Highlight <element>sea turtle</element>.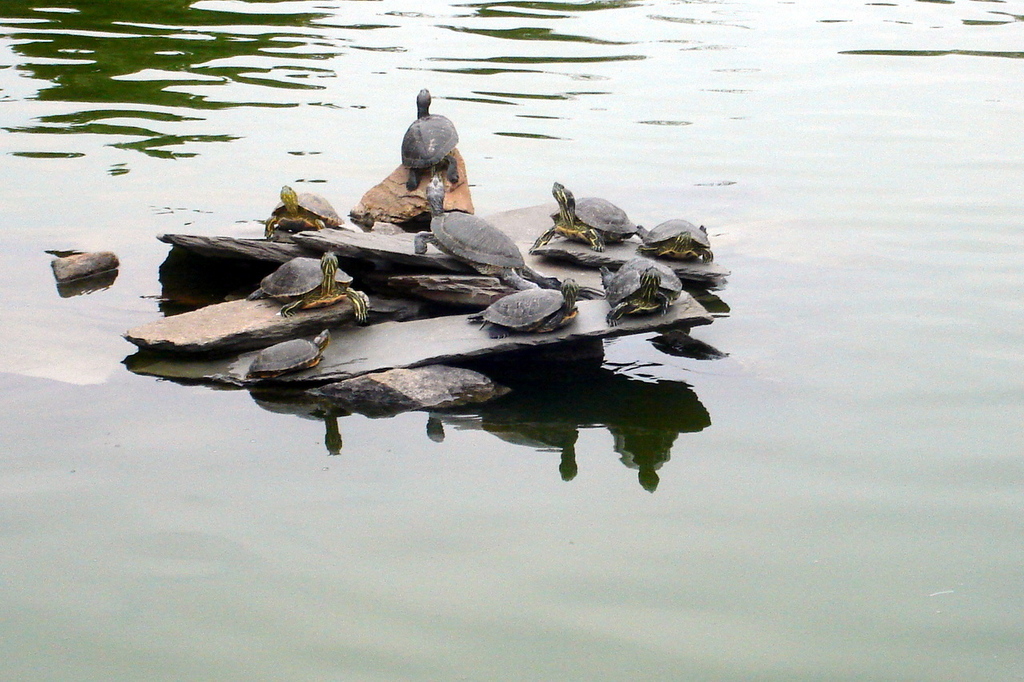
Highlighted region: box=[267, 177, 349, 239].
